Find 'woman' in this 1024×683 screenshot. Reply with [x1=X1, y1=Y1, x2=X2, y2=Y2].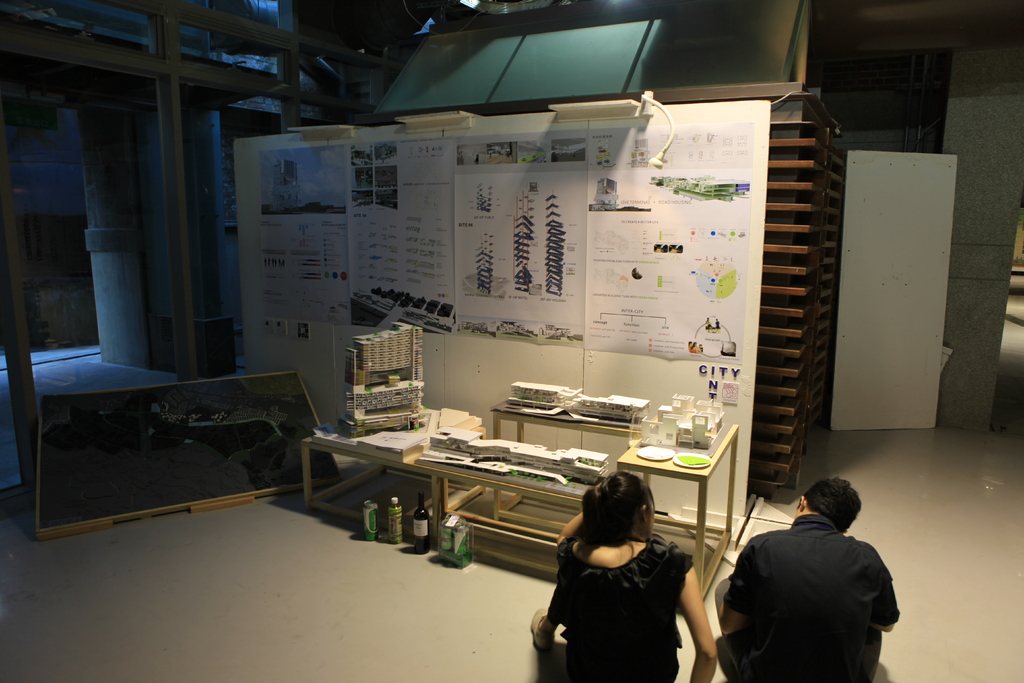
[x1=531, y1=469, x2=715, y2=680].
